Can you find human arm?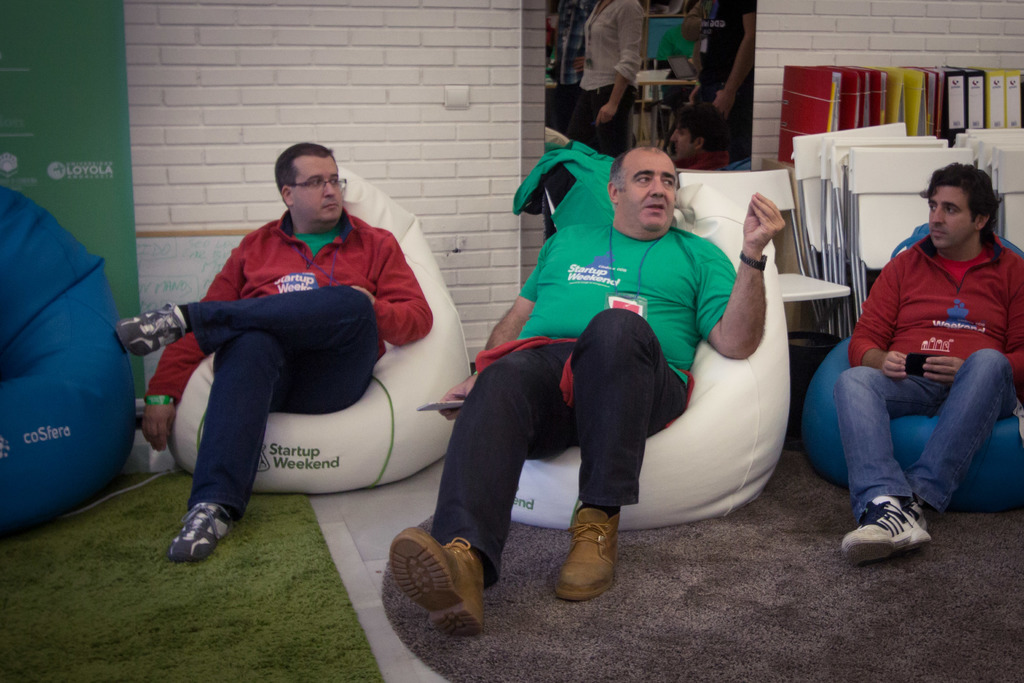
Yes, bounding box: pyautogui.locateOnScreen(137, 249, 242, 451).
